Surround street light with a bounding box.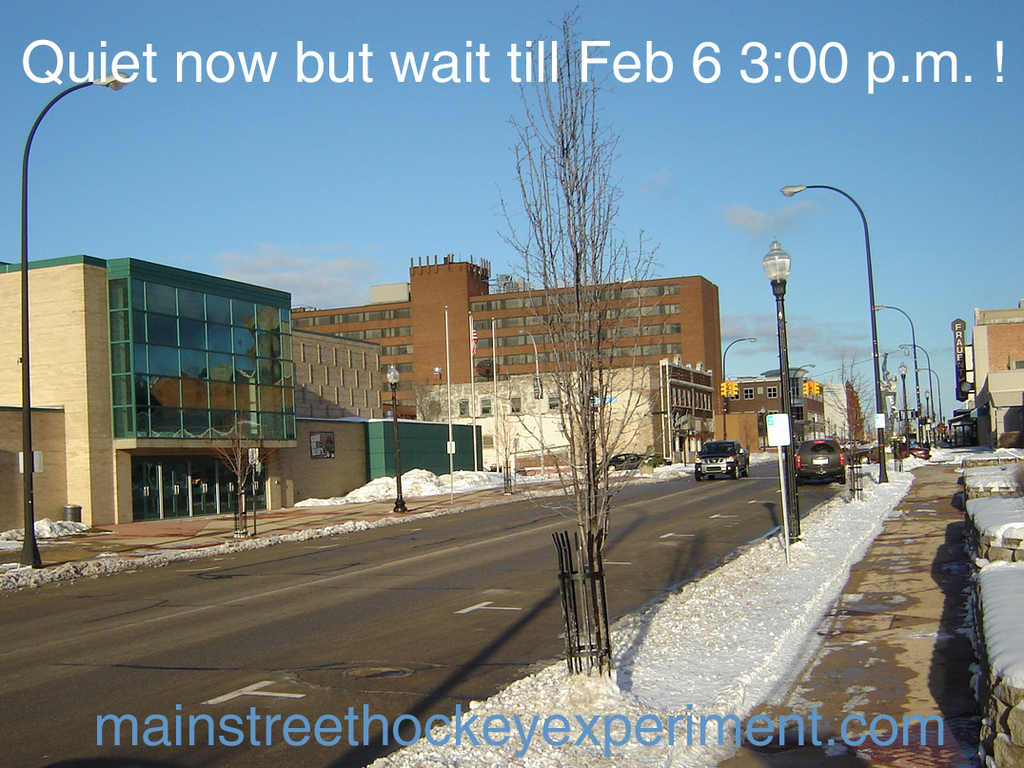
l=918, t=367, r=944, b=443.
